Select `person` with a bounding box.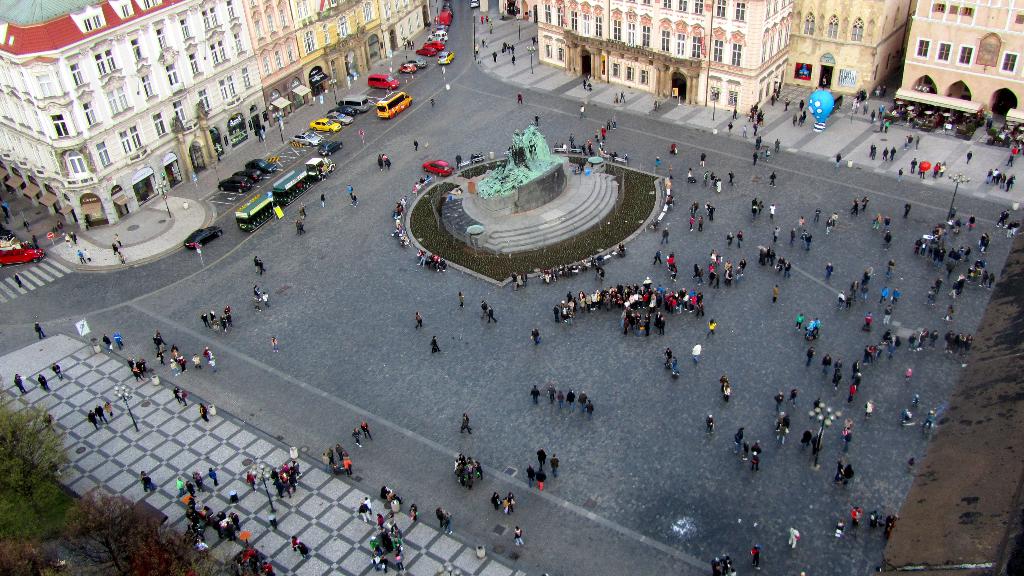
rect(178, 478, 181, 493).
